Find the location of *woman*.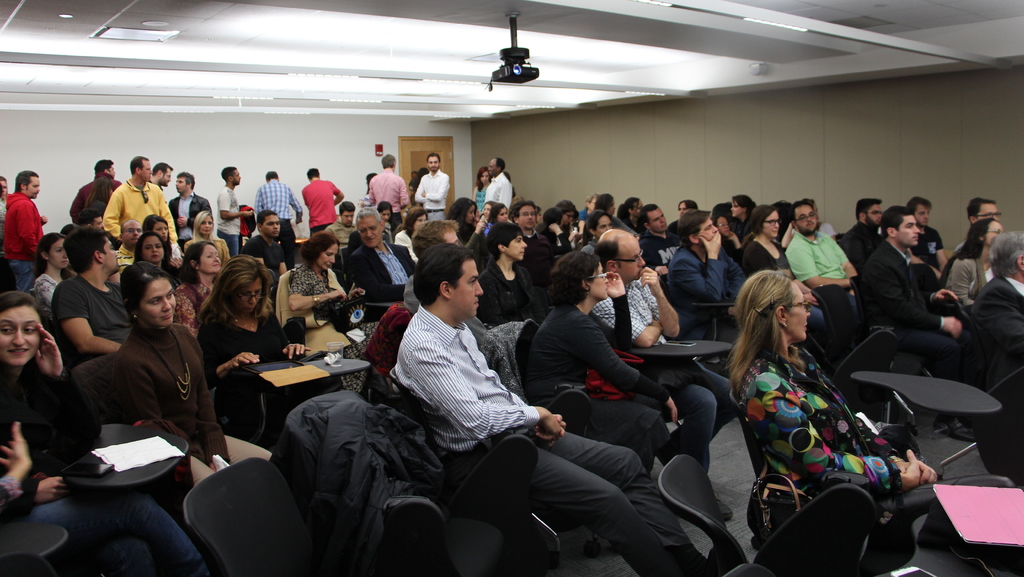
Location: 486, 203, 511, 232.
